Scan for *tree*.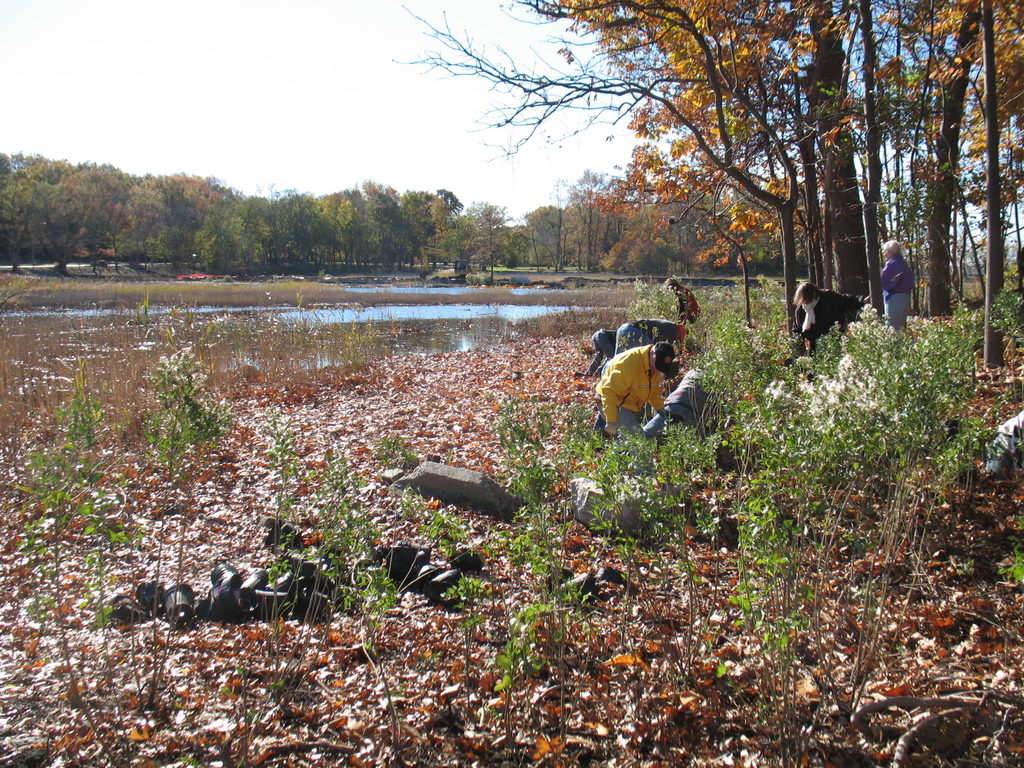
Scan result: x1=558, y1=188, x2=600, y2=270.
